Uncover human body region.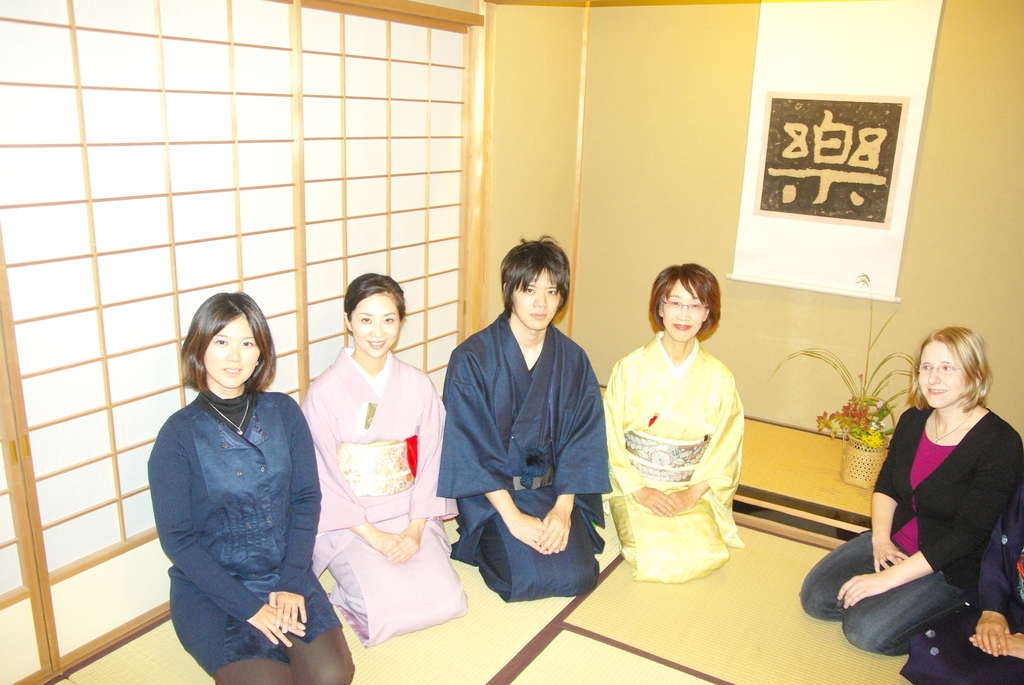
Uncovered: {"x1": 620, "y1": 266, "x2": 761, "y2": 636}.
